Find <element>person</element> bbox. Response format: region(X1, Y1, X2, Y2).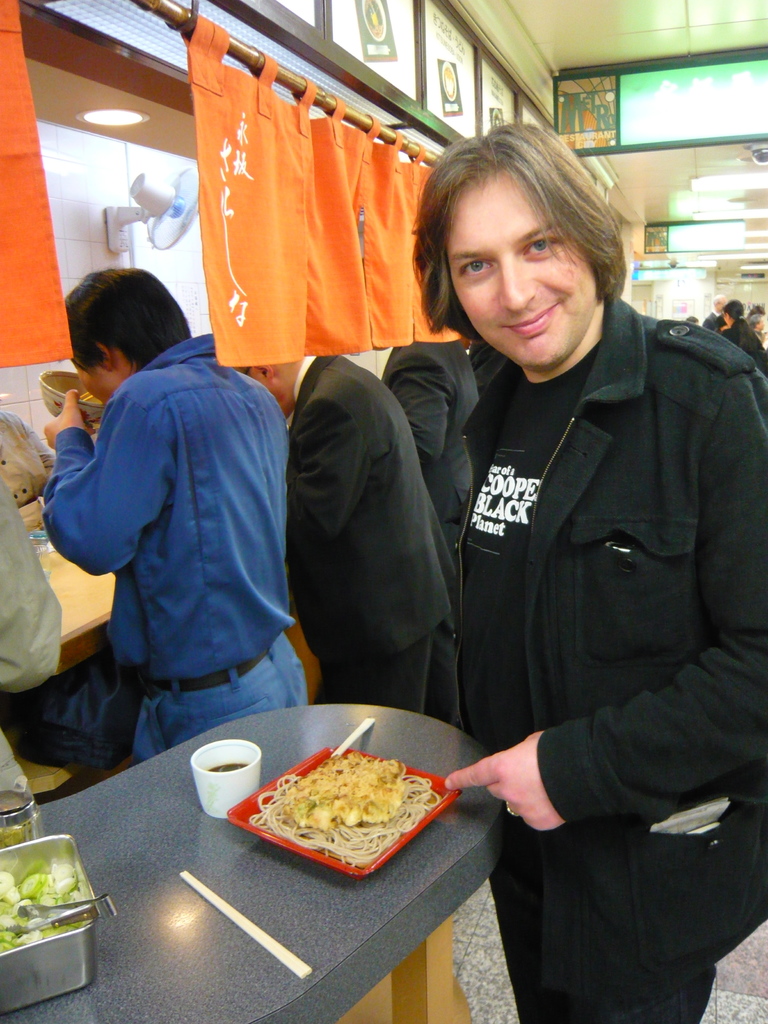
region(465, 335, 509, 396).
